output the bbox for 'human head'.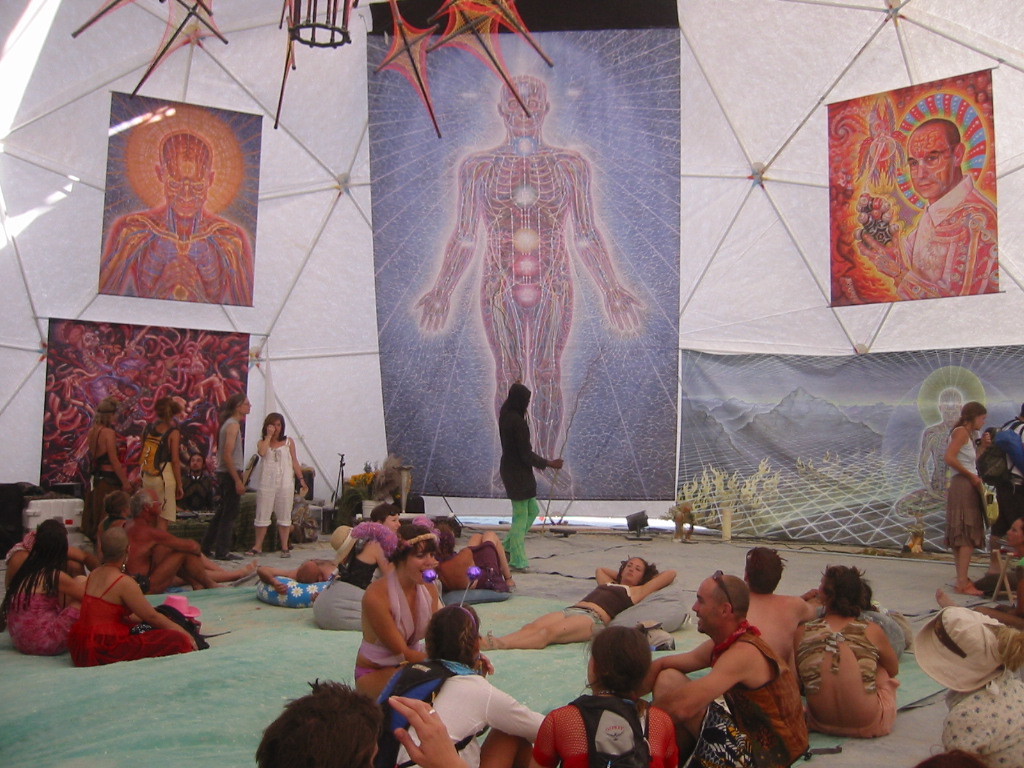
95, 404, 117, 422.
